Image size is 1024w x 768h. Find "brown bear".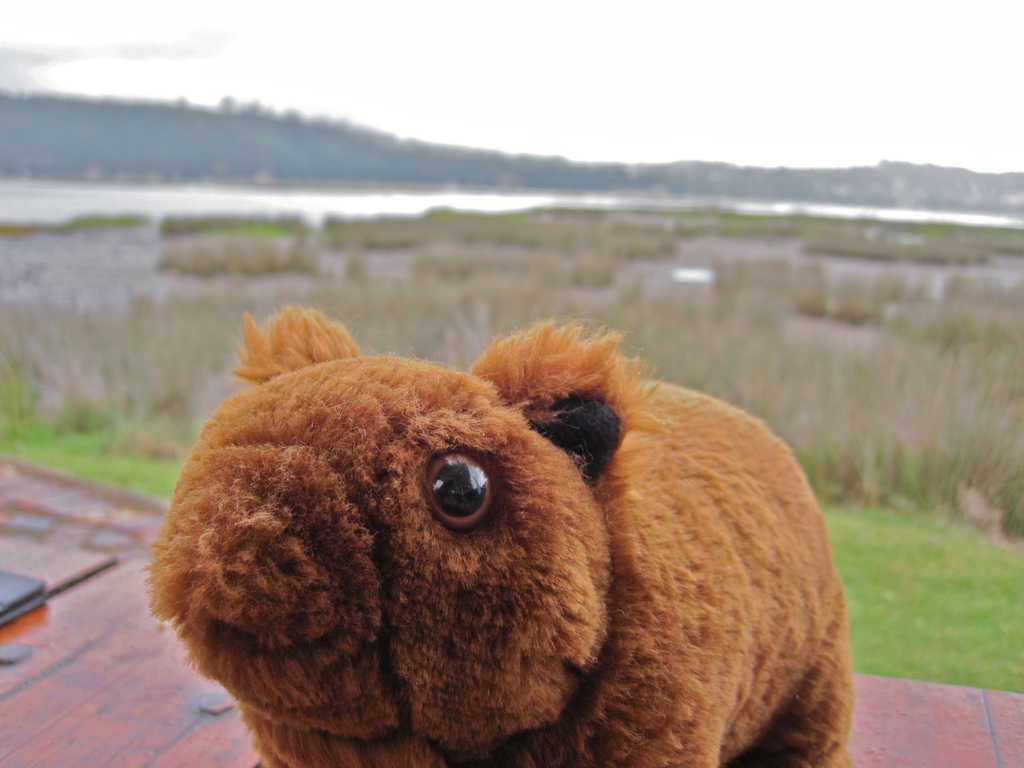
detection(140, 298, 858, 767).
